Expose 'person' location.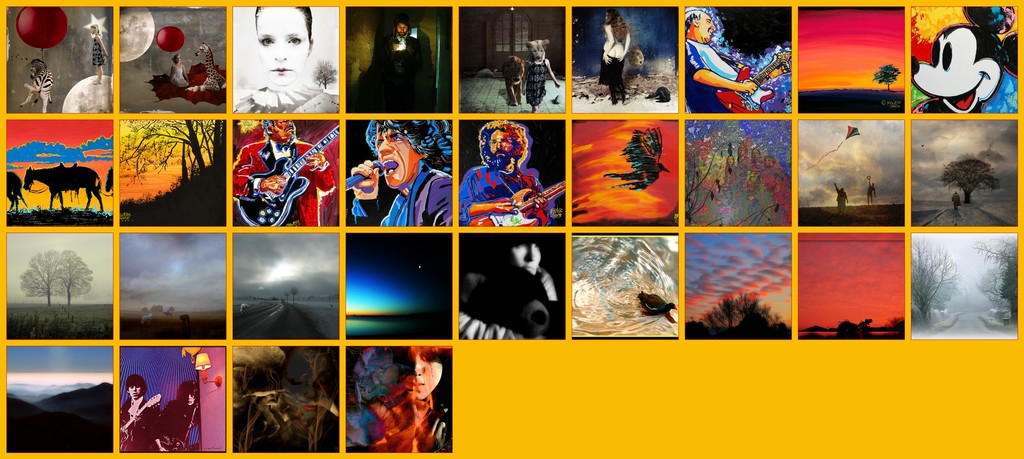
Exposed at box(831, 176, 848, 210).
